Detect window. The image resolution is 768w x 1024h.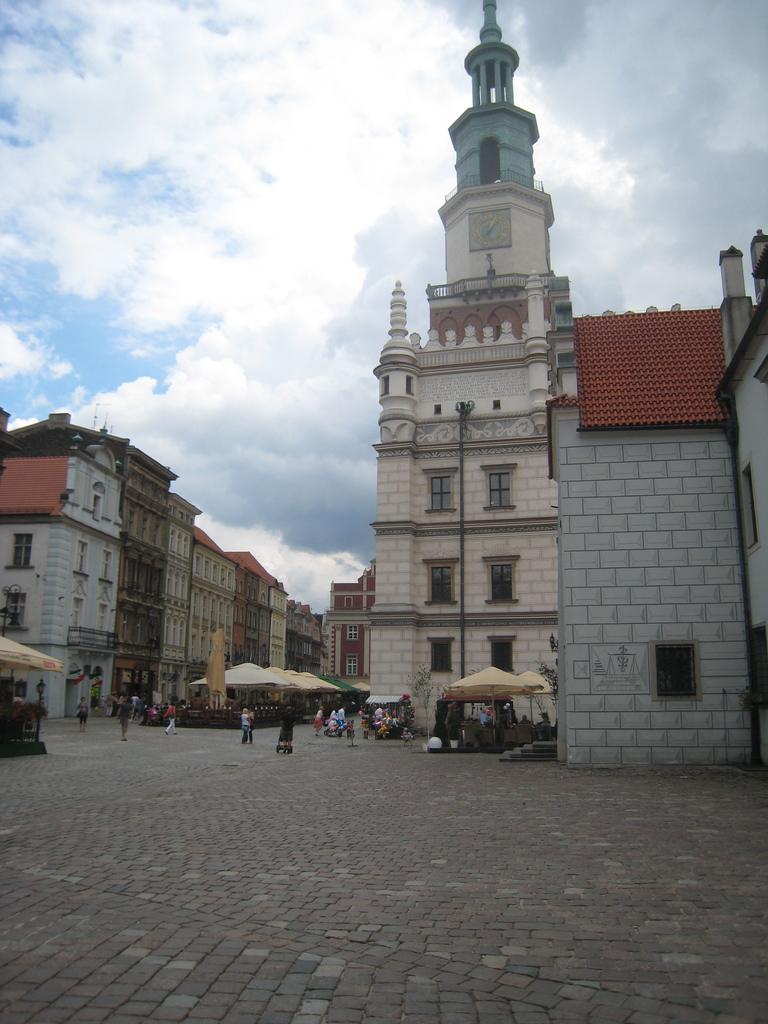
x1=0 y1=594 x2=24 y2=629.
